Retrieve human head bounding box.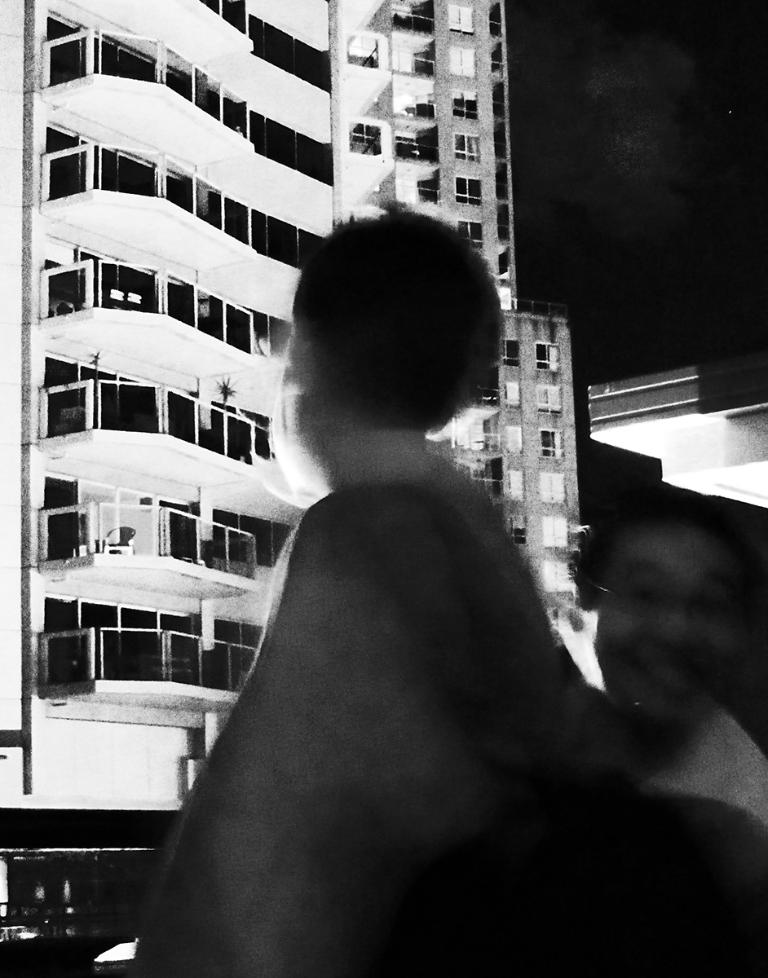
Bounding box: (left=262, top=195, right=516, bottom=490).
